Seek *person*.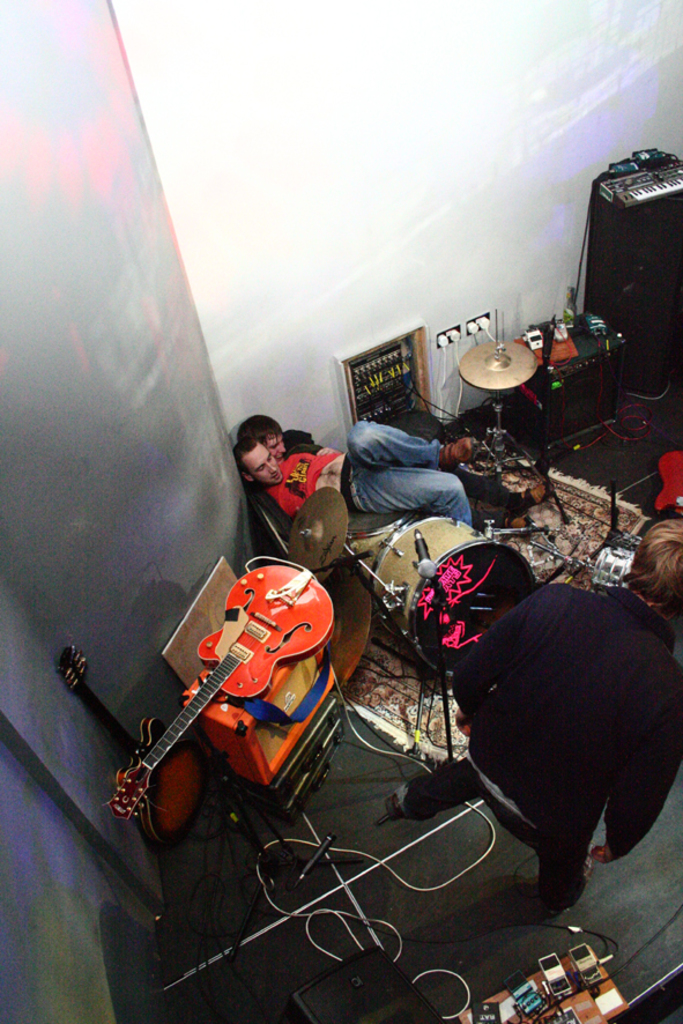
x1=230 y1=424 x2=474 y2=528.
